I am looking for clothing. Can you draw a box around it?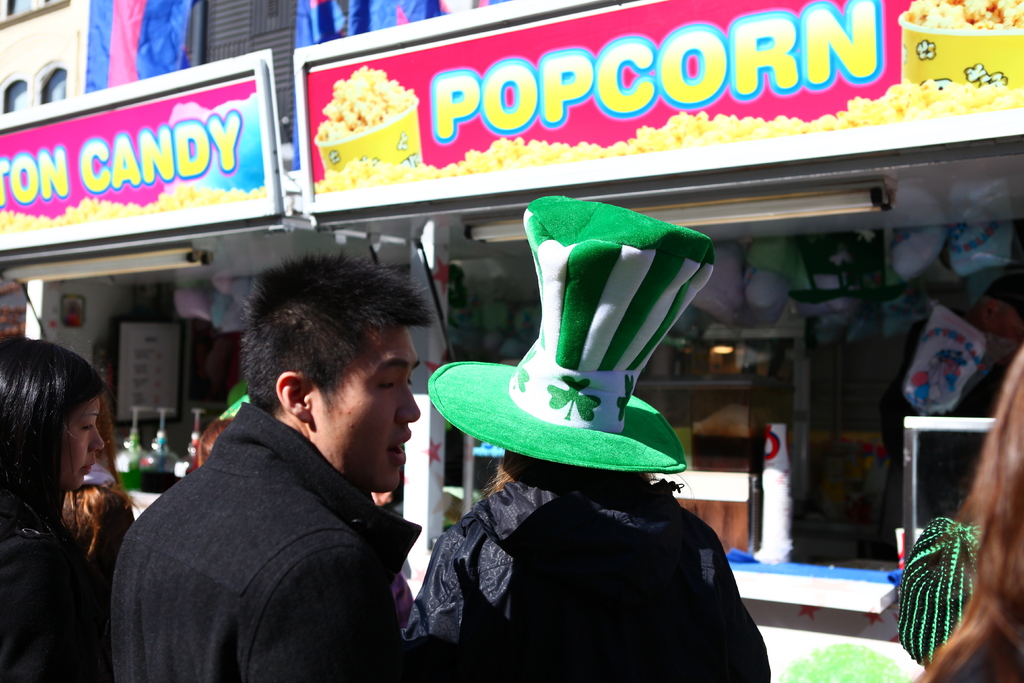
Sure, the bounding box is 61 456 135 650.
